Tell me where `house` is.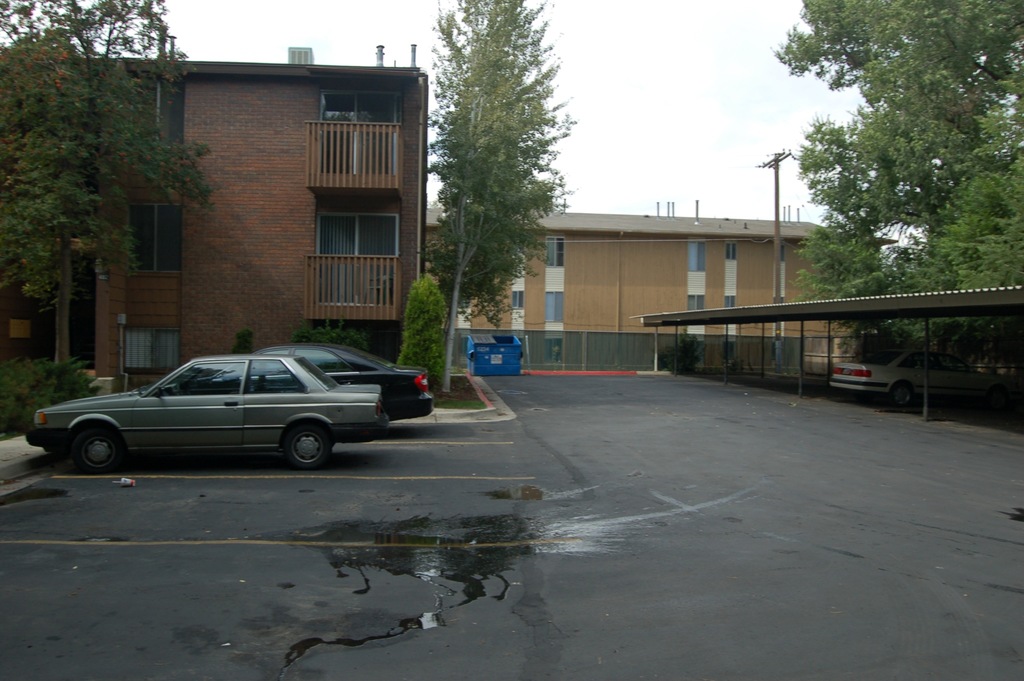
`house` is at (x1=0, y1=42, x2=424, y2=397).
